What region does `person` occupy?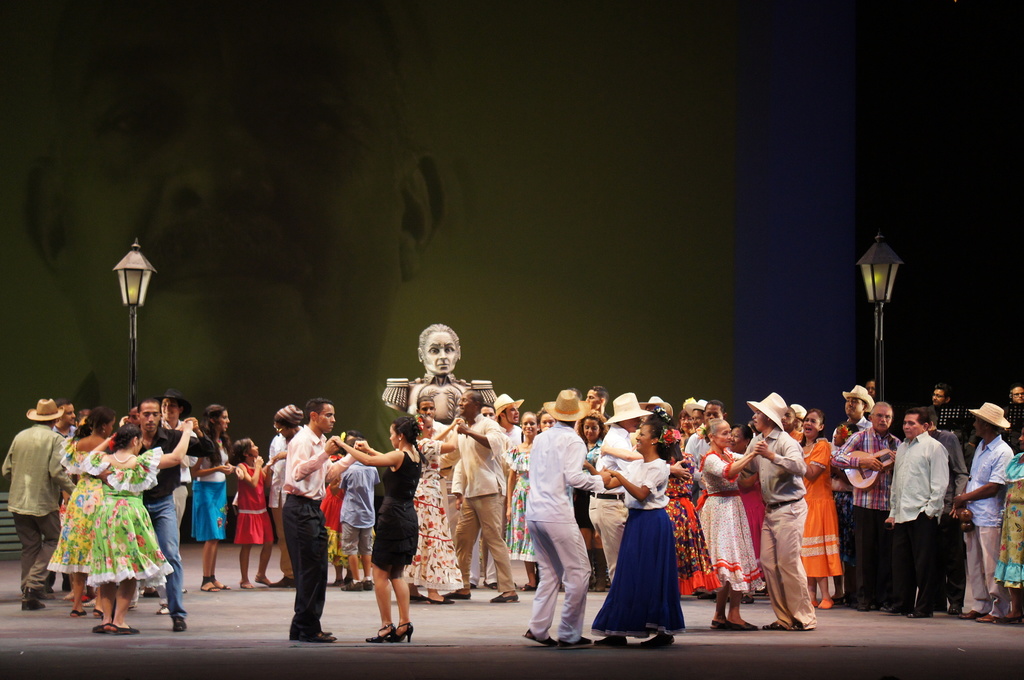
box(333, 439, 383, 595).
